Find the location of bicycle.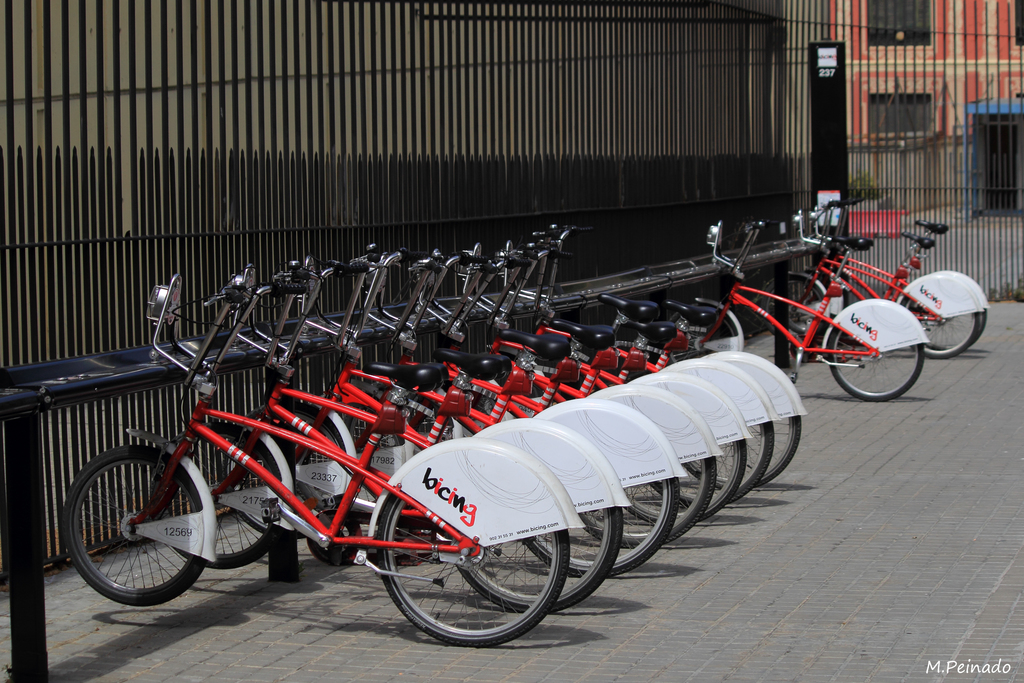
Location: select_region(756, 202, 979, 359).
